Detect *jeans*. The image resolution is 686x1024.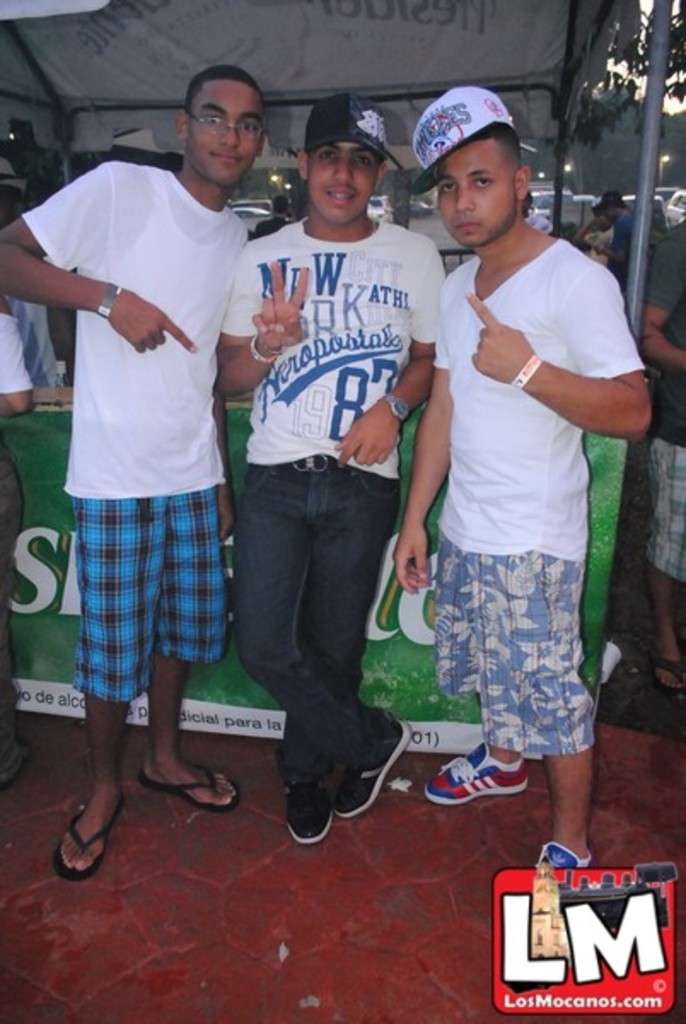
l=224, t=449, r=415, b=821.
